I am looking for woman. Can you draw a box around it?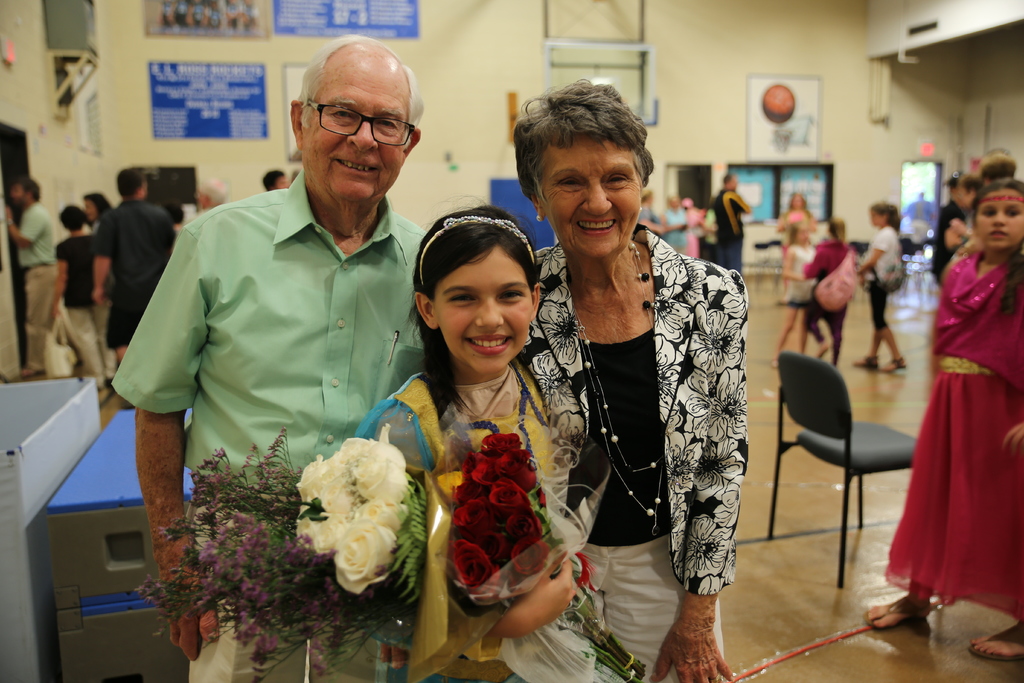
Sure, the bounding box is <bbox>778, 183, 812, 267</bbox>.
